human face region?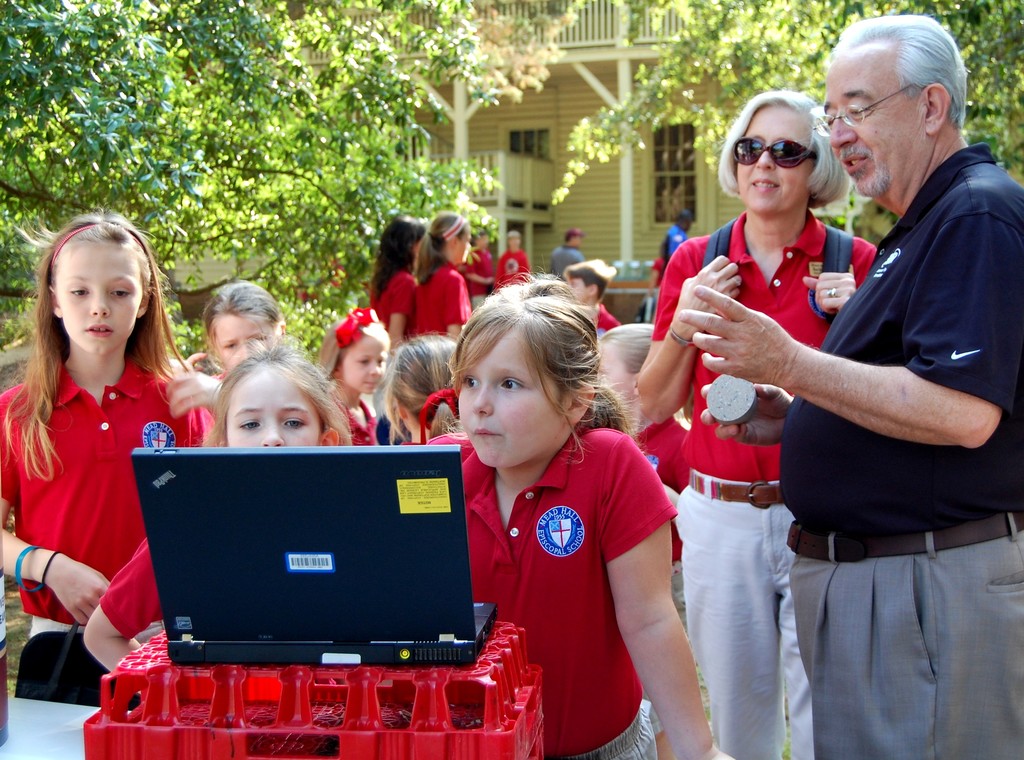
x1=54 y1=243 x2=139 y2=353
